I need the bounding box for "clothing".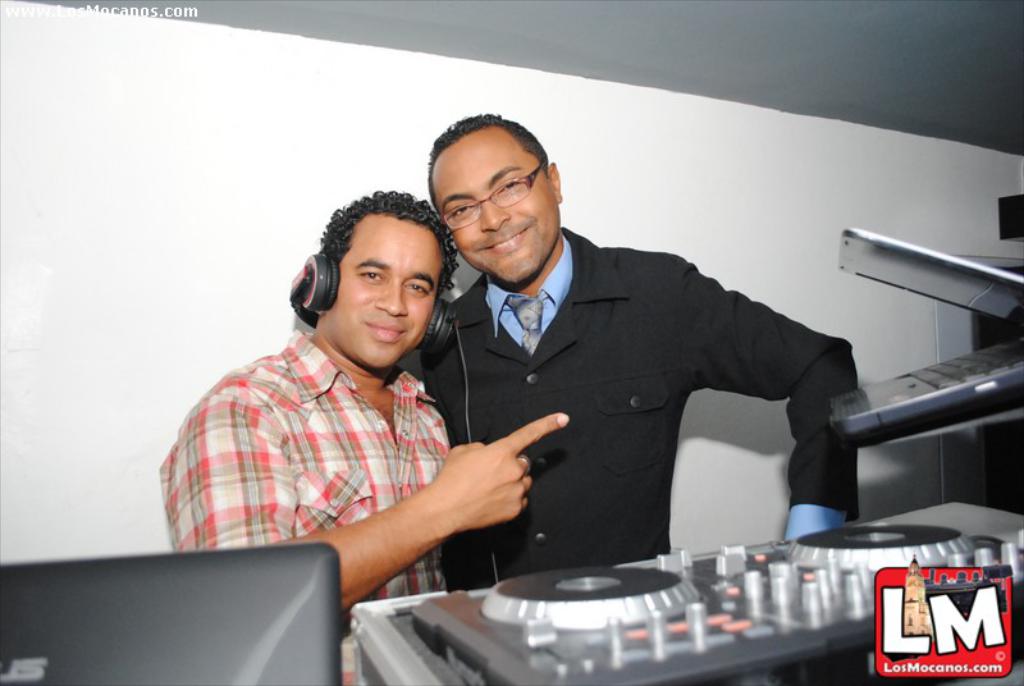
Here it is: BBox(394, 201, 887, 567).
